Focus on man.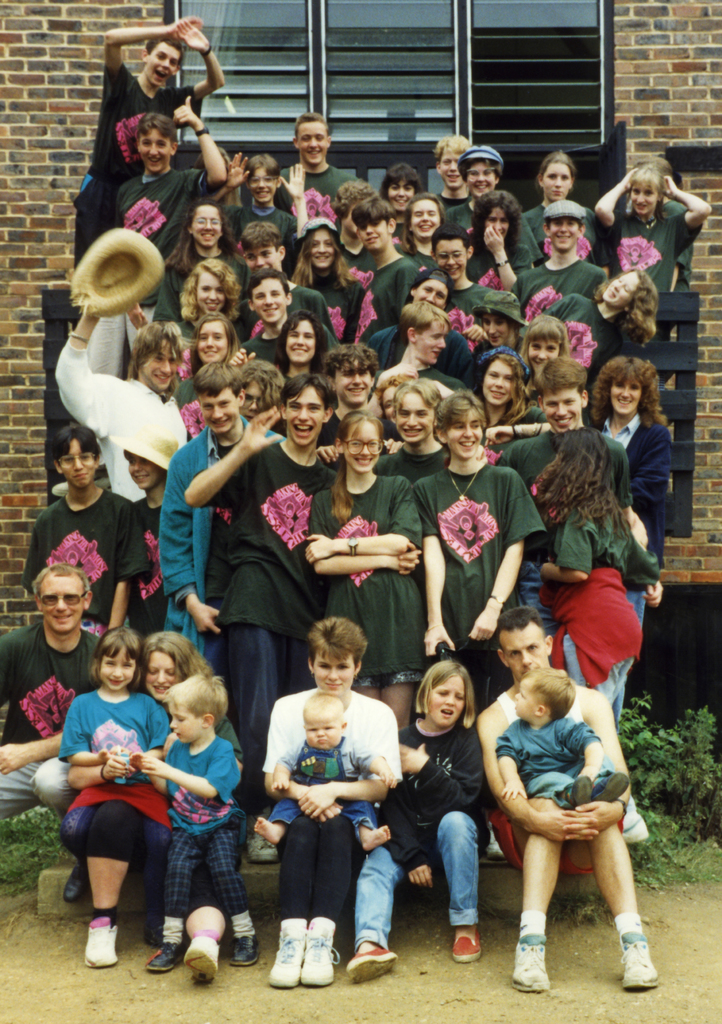
Focused at <box>370,298,467,396</box>.
